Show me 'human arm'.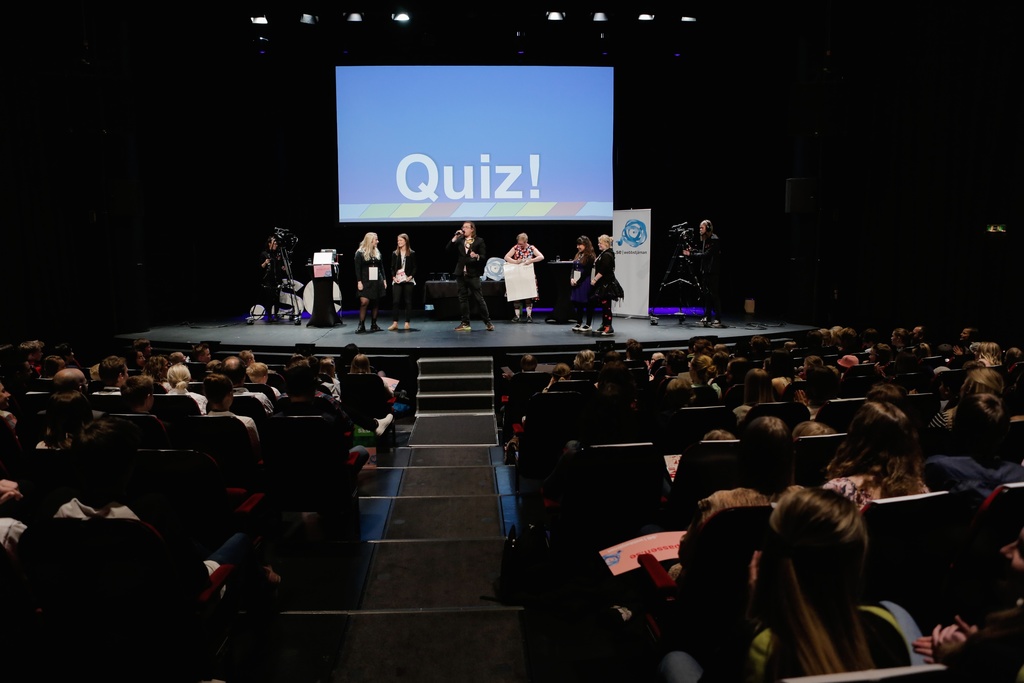
'human arm' is here: 592/250/614/288.
